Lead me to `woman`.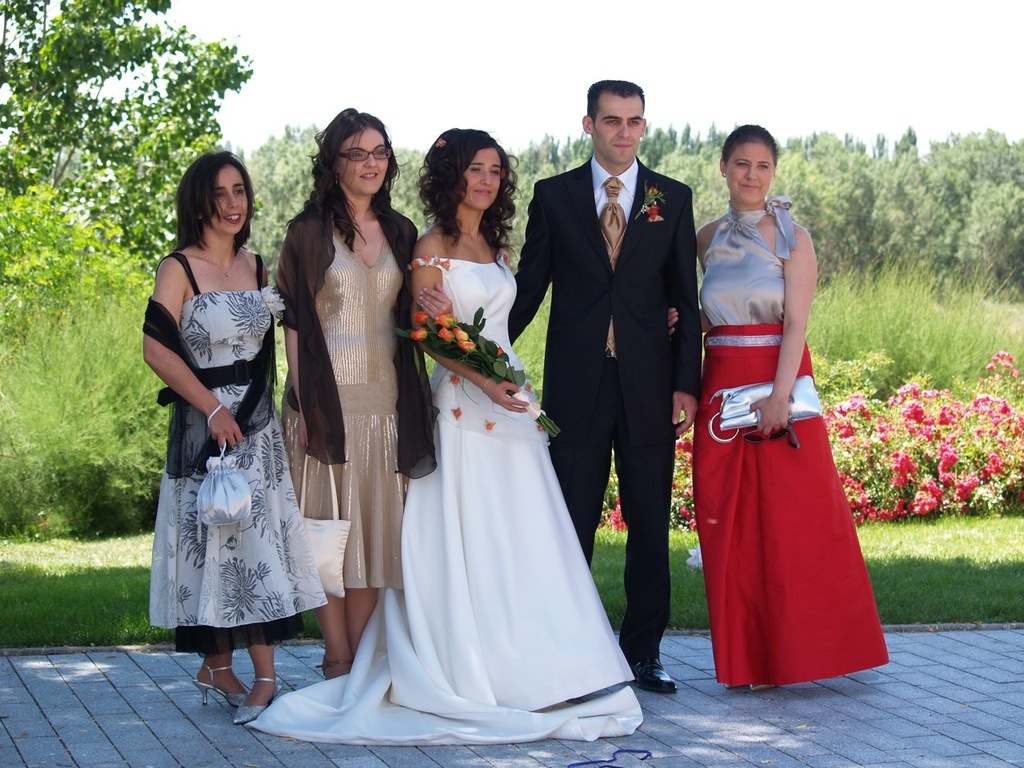
Lead to {"left": 247, "top": 125, "right": 645, "bottom": 751}.
